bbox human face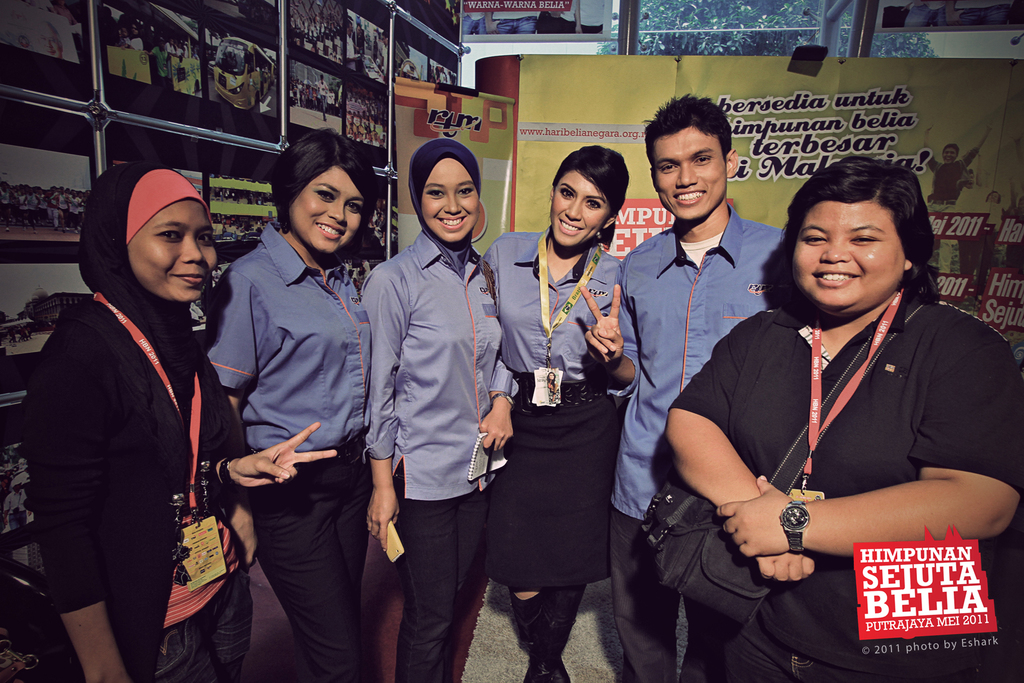
bbox=[548, 169, 612, 252]
